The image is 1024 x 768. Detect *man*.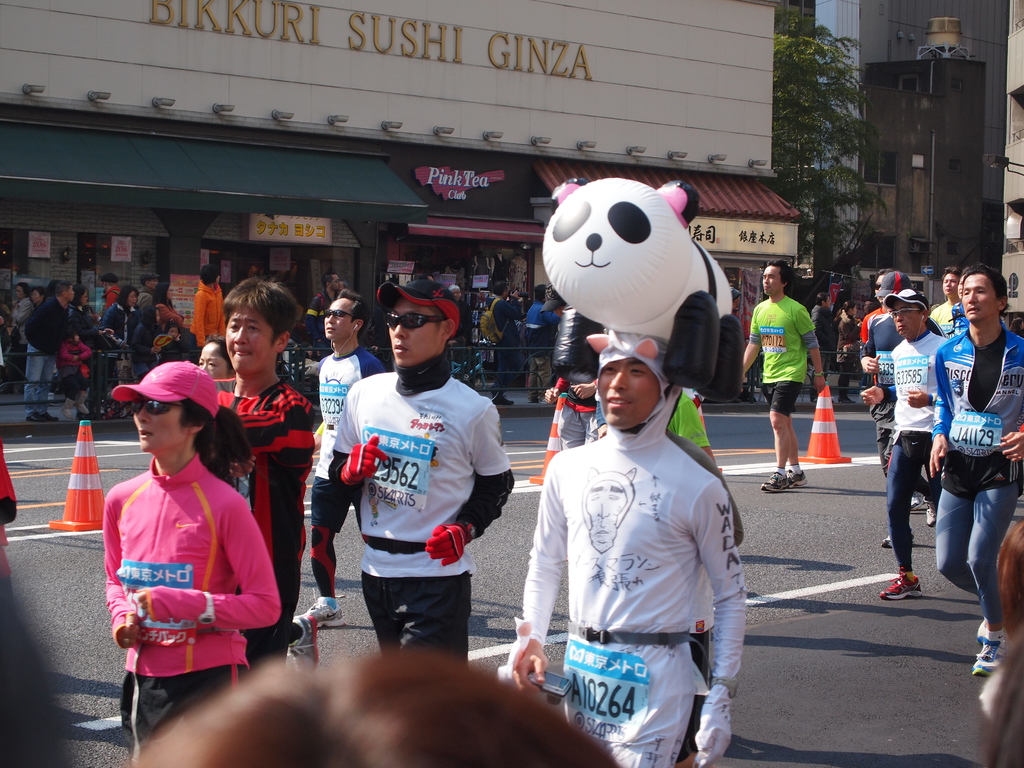
Detection: box(136, 271, 163, 320).
